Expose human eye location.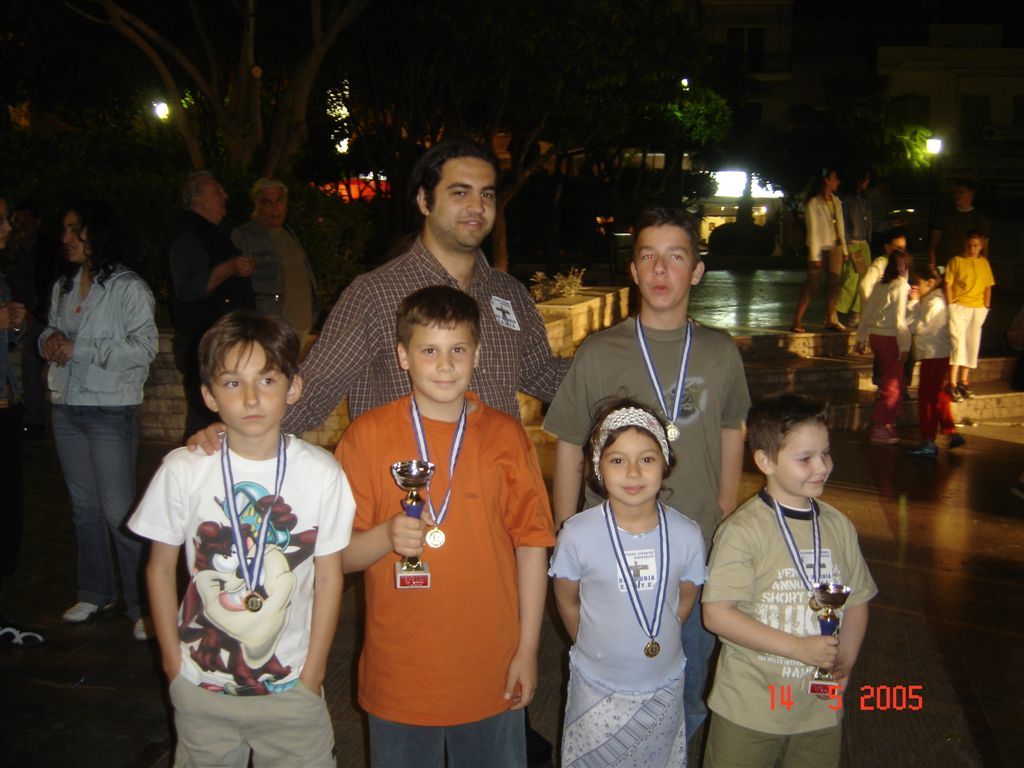
Exposed at 670, 250, 684, 261.
